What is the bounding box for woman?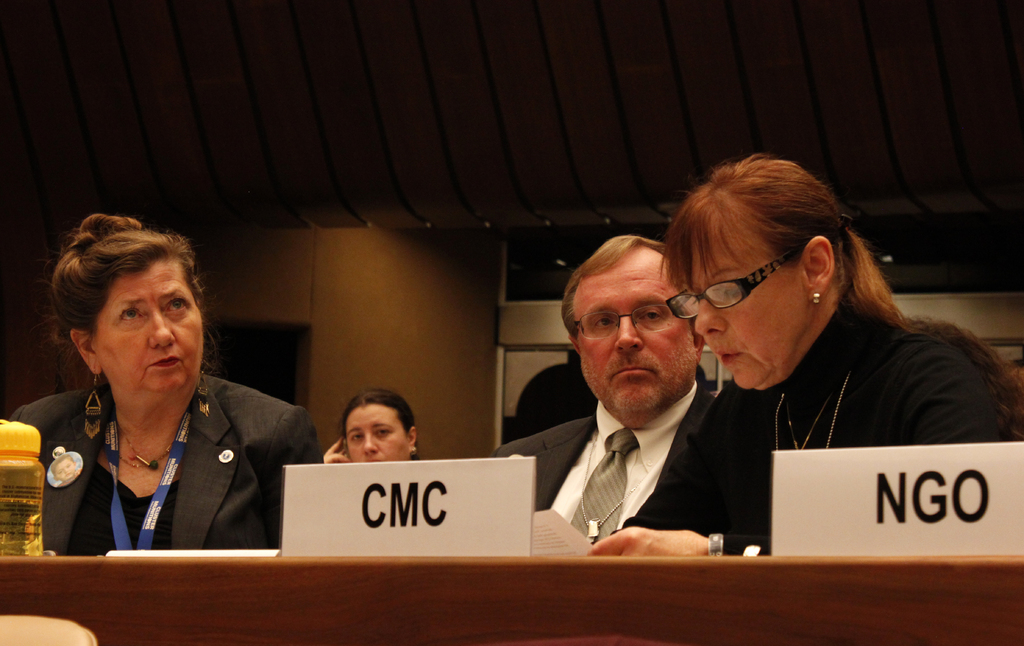
<region>586, 156, 1023, 558</region>.
